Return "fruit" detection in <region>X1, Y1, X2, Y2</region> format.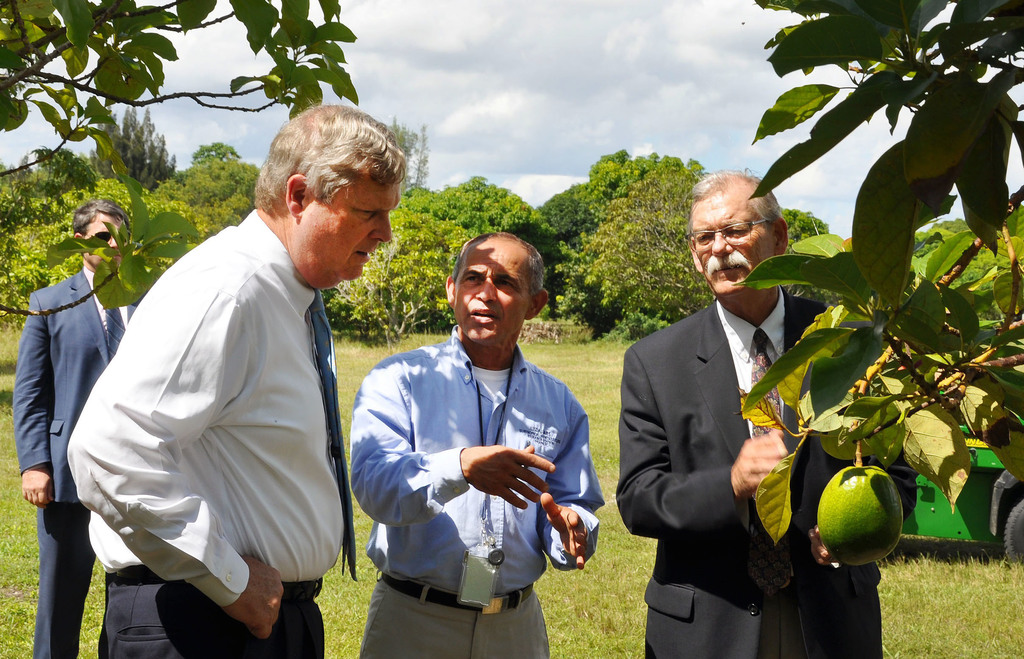
<region>819, 469, 911, 570</region>.
